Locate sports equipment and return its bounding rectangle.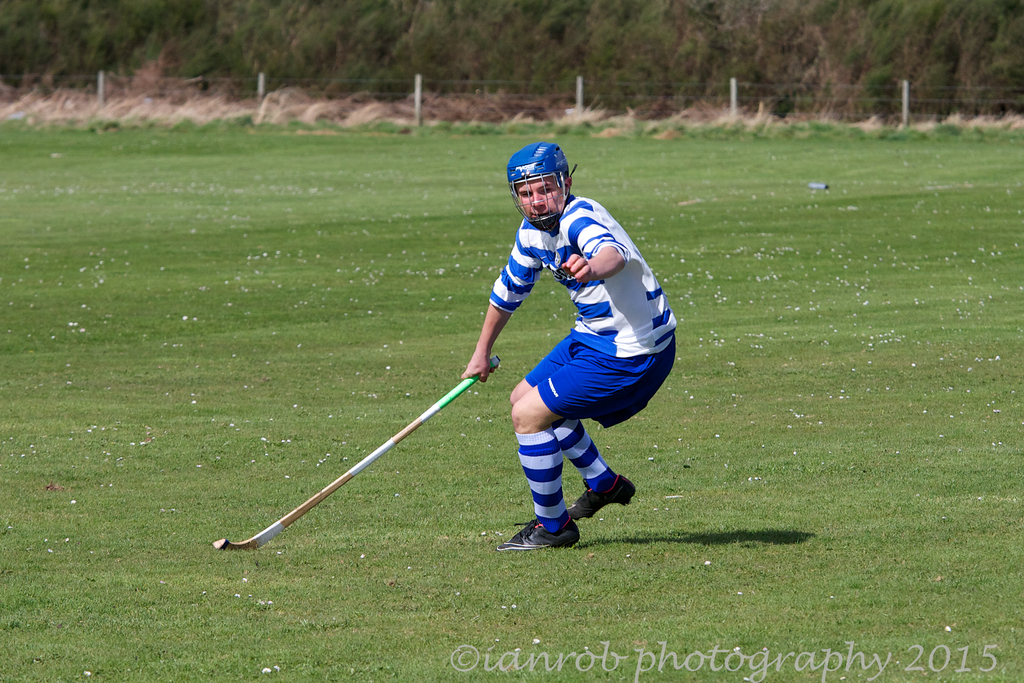
region(565, 468, 639, 520).
